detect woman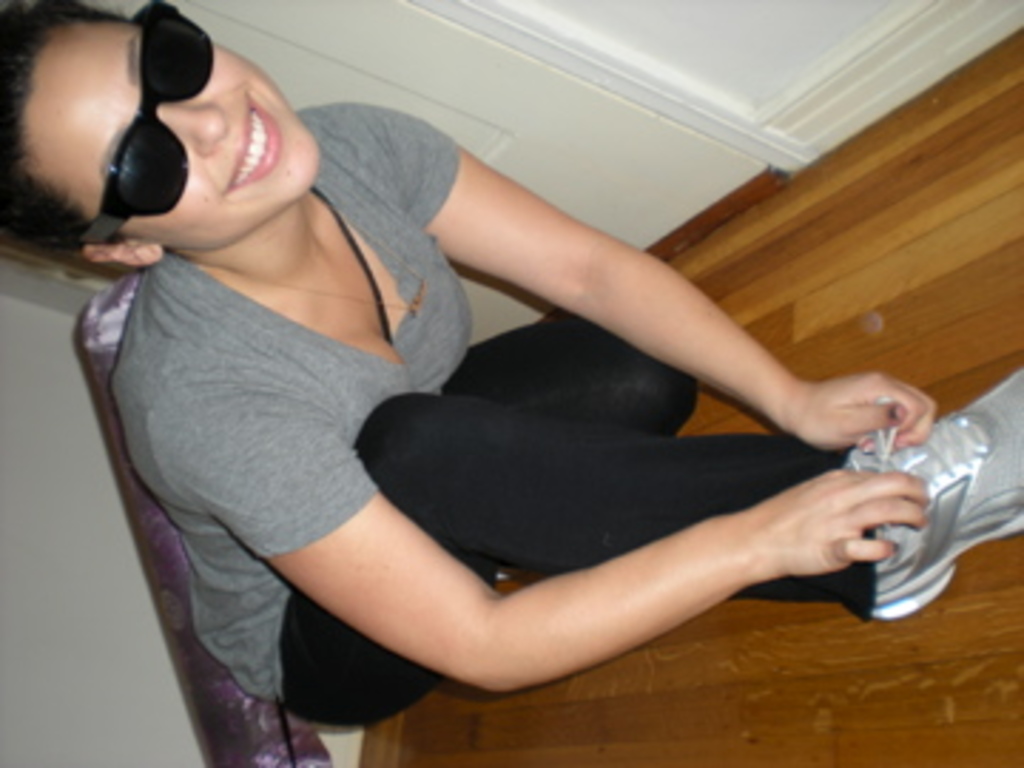
<bbox>46, 9, 973, 751</bbox>
